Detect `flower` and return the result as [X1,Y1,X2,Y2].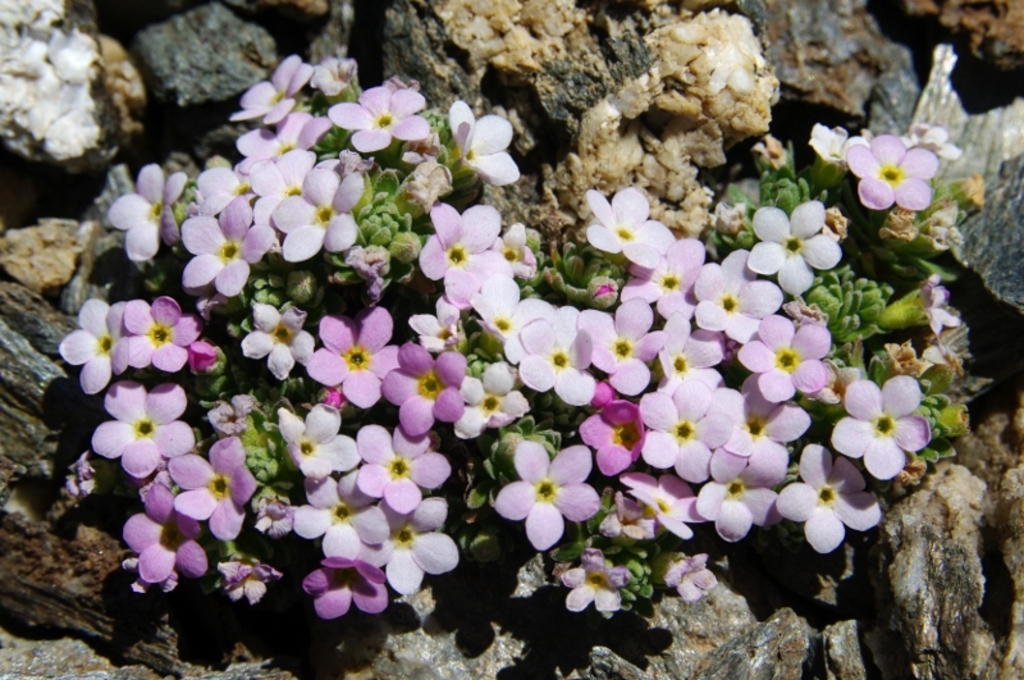
[416,202,512,306].
